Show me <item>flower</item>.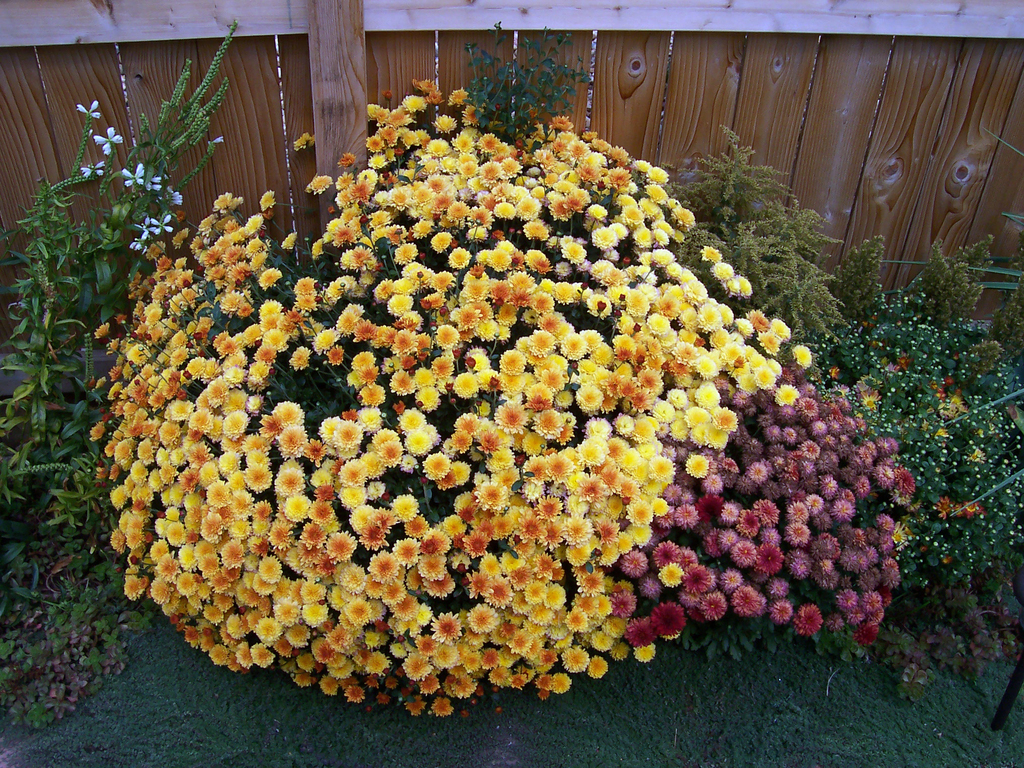
<item>flower</item> is here: left=657, top=563, right=685, bottom=583.
